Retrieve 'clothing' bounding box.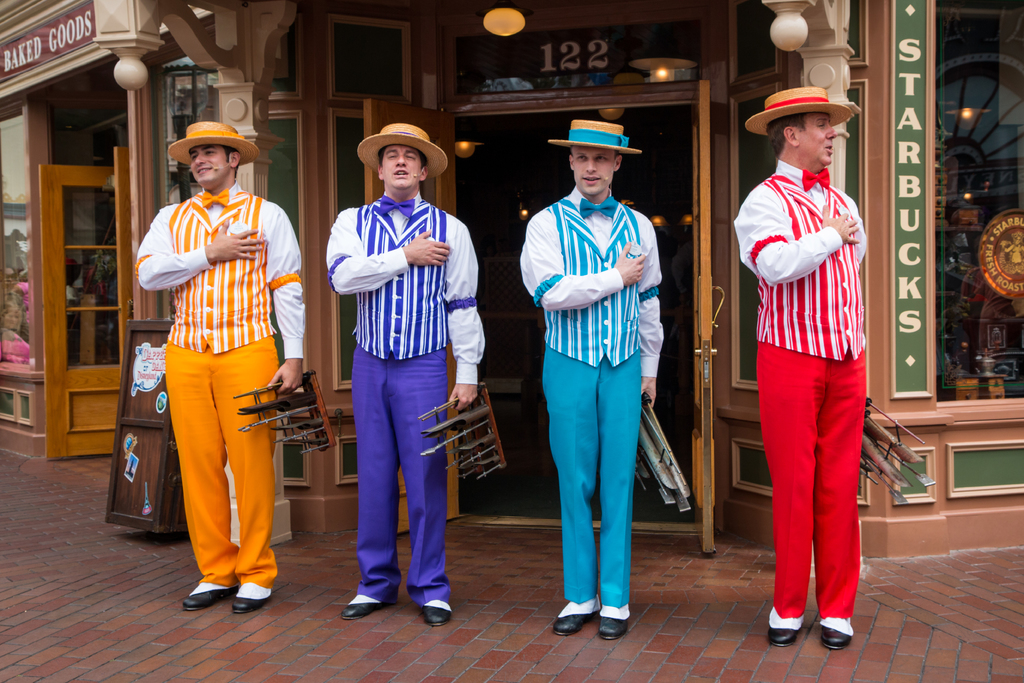
Bounding box: bbox=[326, 188, 488, 605].
